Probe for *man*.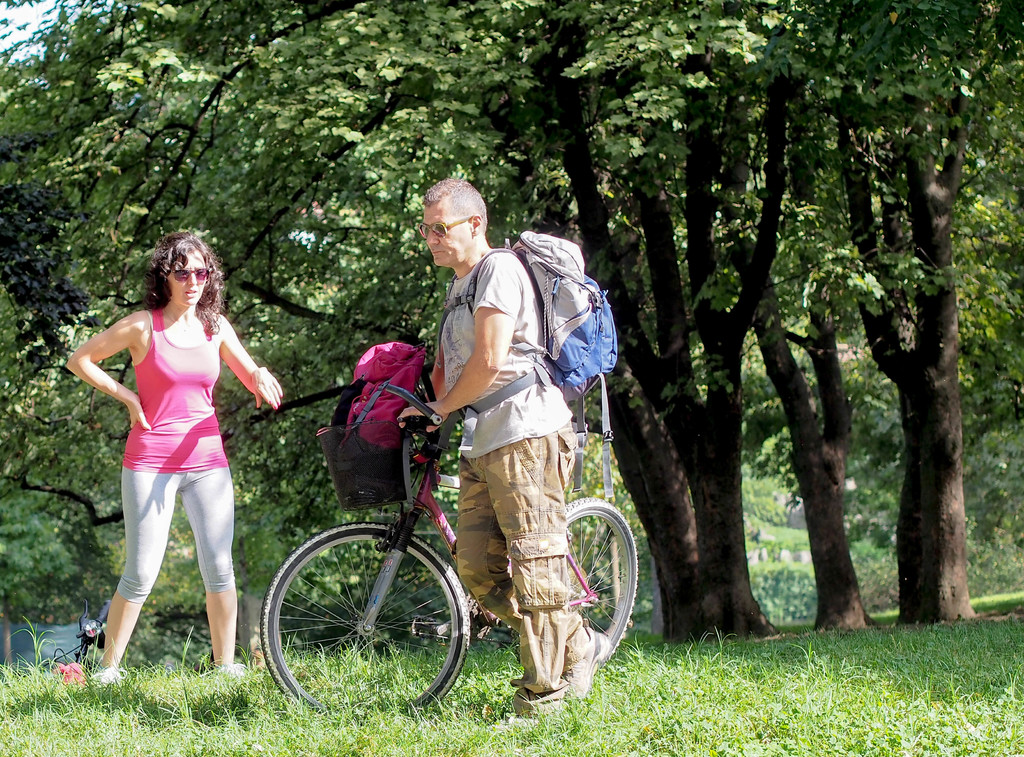
Probe result: {"x1": 392, "y1": 207, "x2": 619, "y2": 665}.
